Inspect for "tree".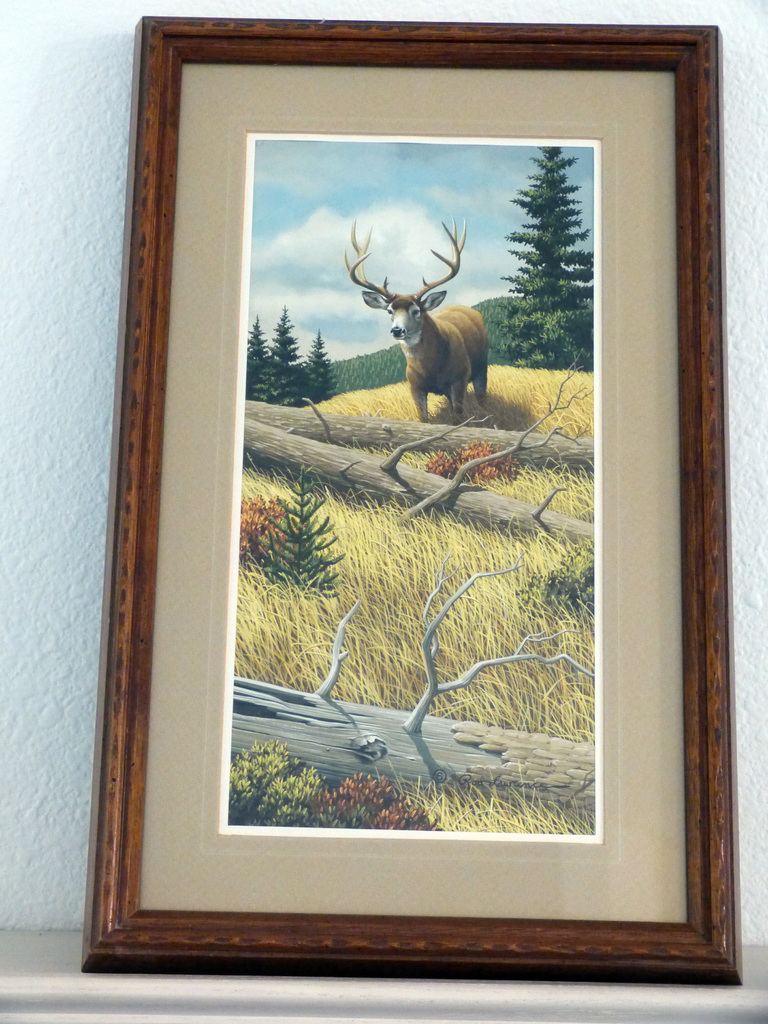
Inspection: [left=492, top=146, right=596, bottom=364].
